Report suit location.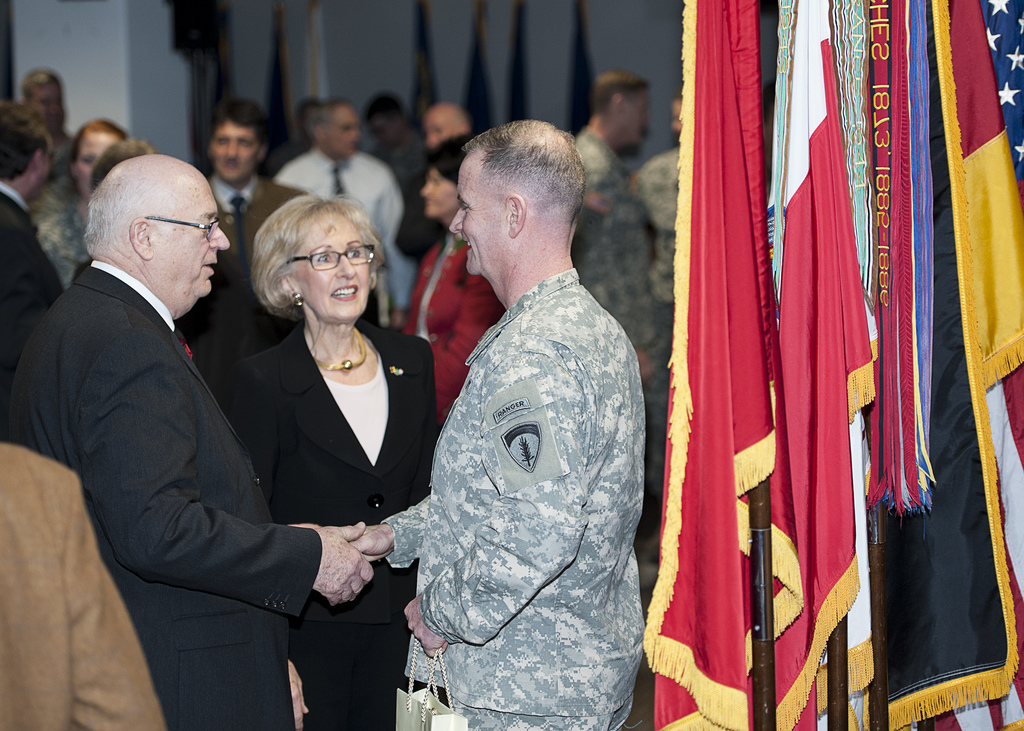
Report: detection(387, 172, 452, 288).
